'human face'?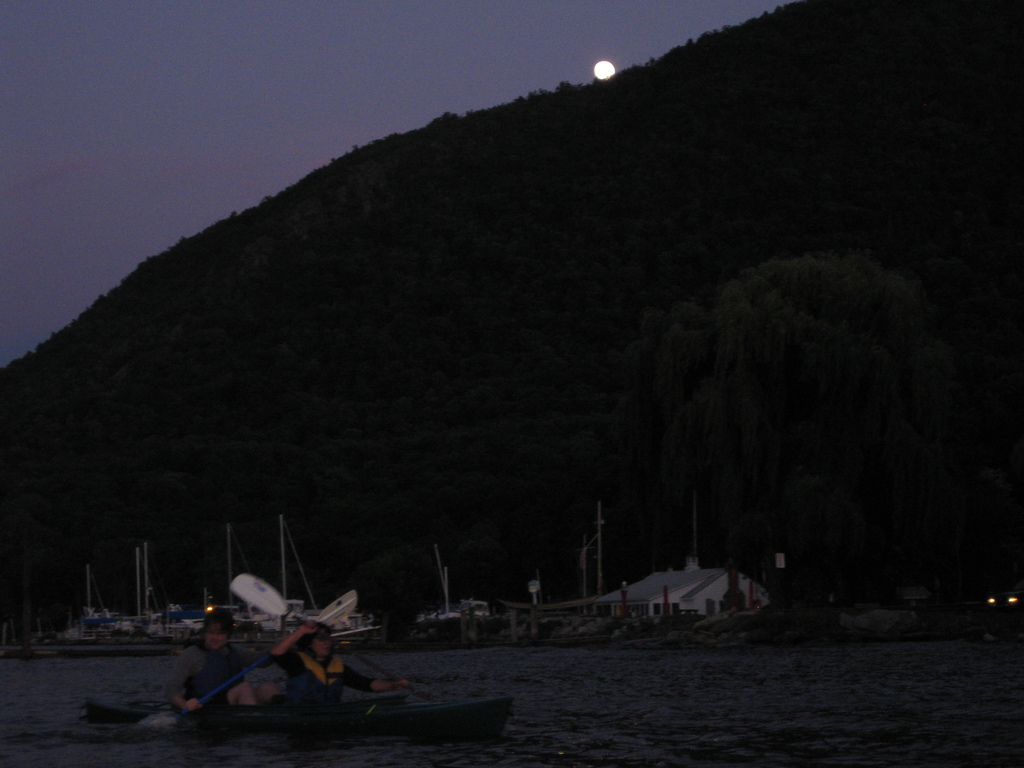
(left=310, top=631, right=330, bottom=662)
